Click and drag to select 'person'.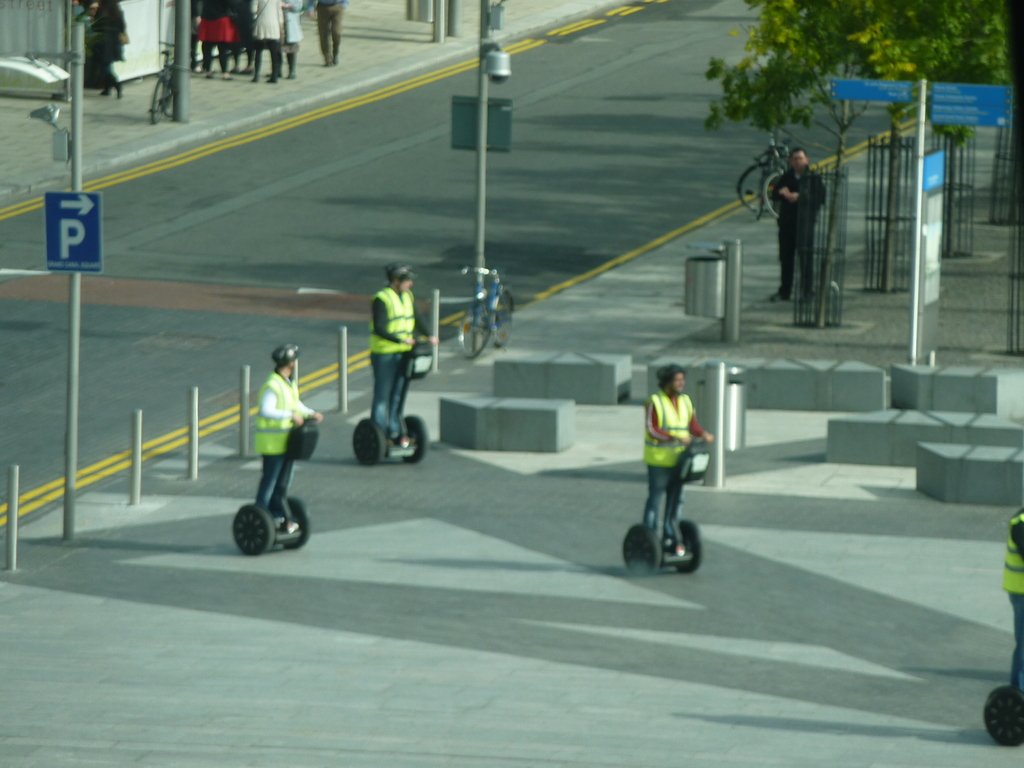
Selection: bbox=(189, 0, 202, 71).
